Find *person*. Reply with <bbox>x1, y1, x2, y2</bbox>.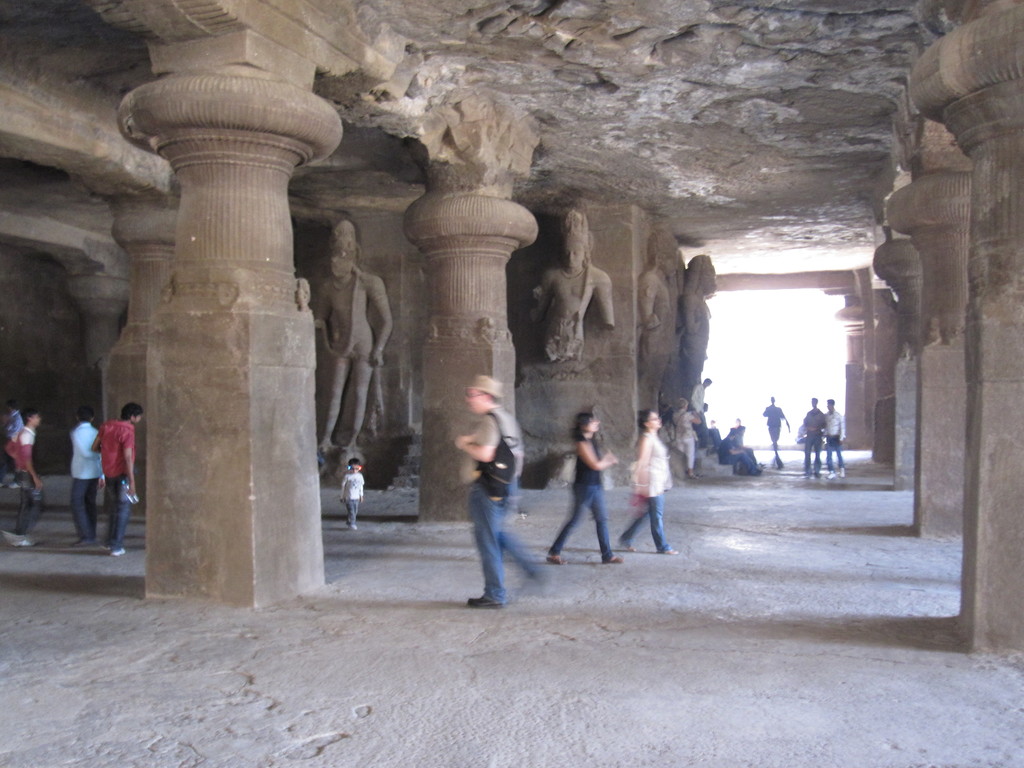
<bbox>70, 408, 104, 543</bbox>.
